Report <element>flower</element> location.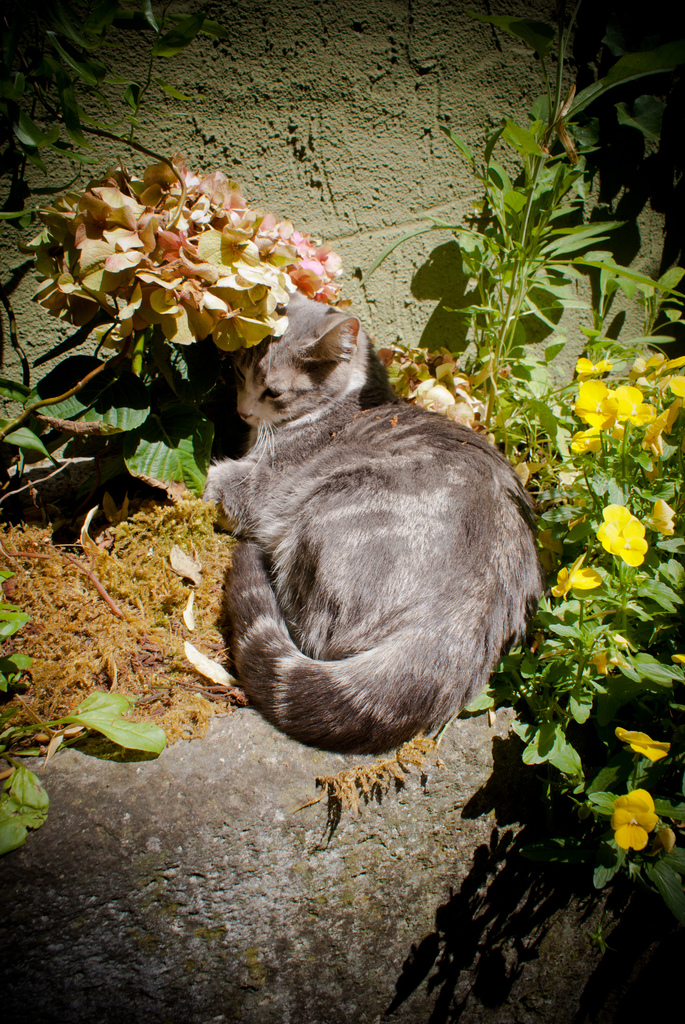
Report: 567 381 662 460.
